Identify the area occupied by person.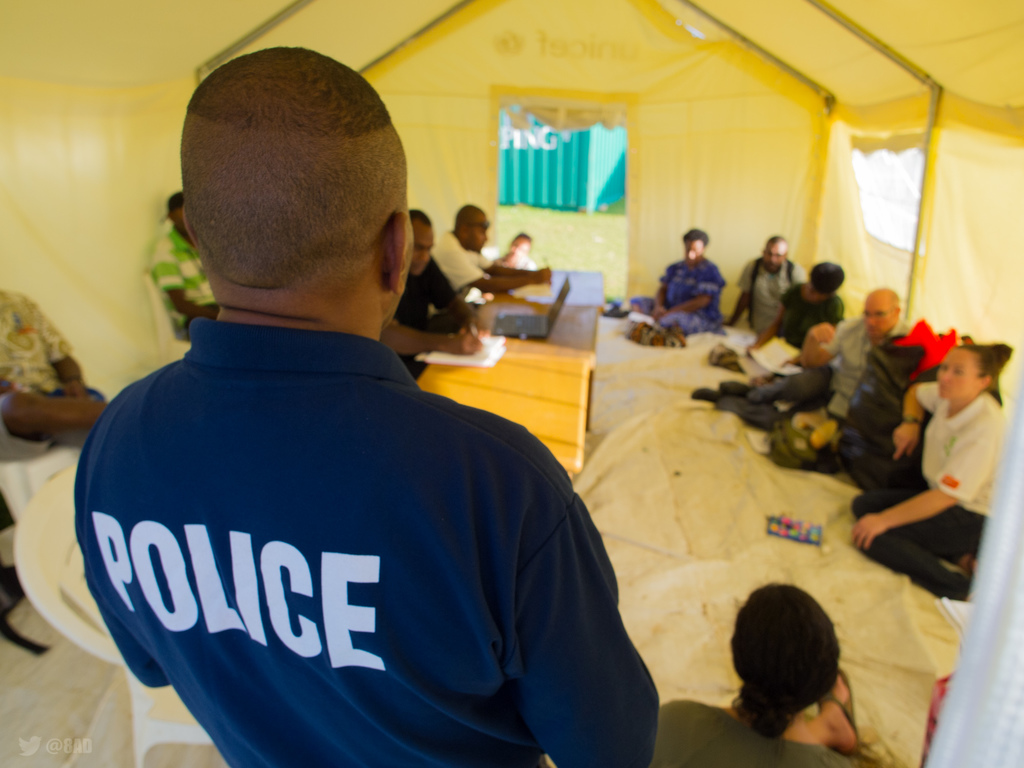
Area: box=[653, 224, 730, 340].
